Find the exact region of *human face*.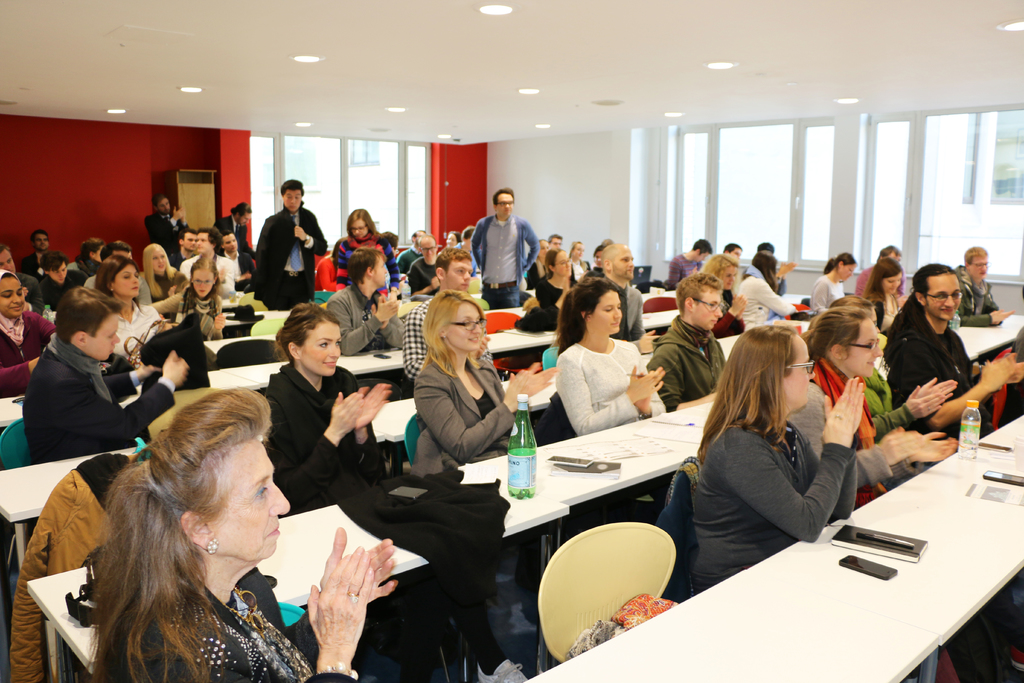
Exact region: l=452, t=302, r=488, b=349.
